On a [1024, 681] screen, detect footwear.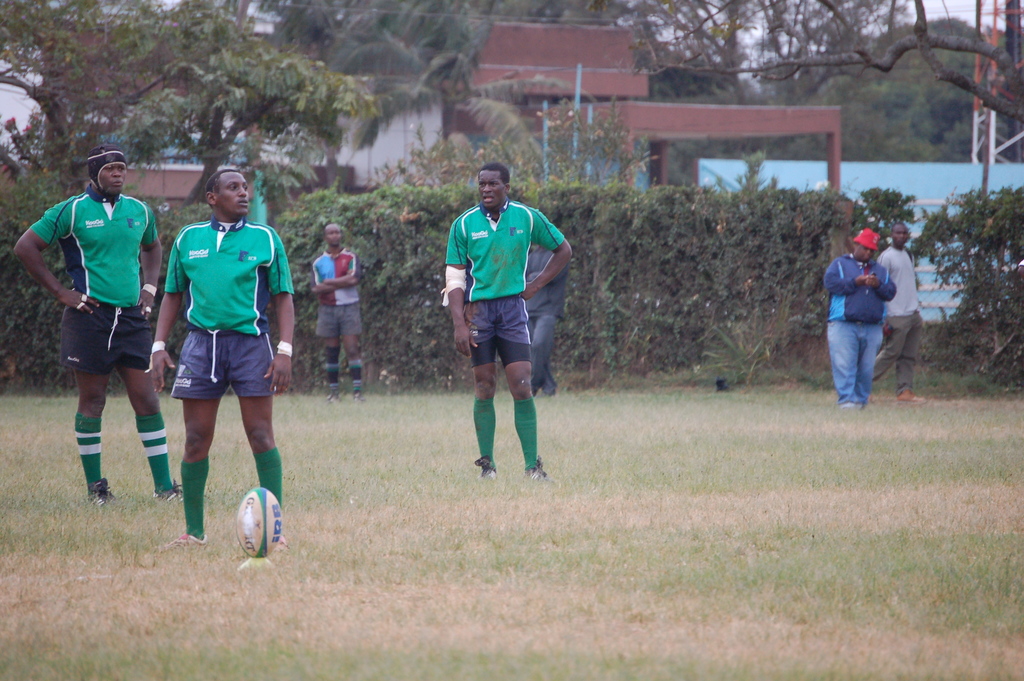
[170, 535, 212, 546].
